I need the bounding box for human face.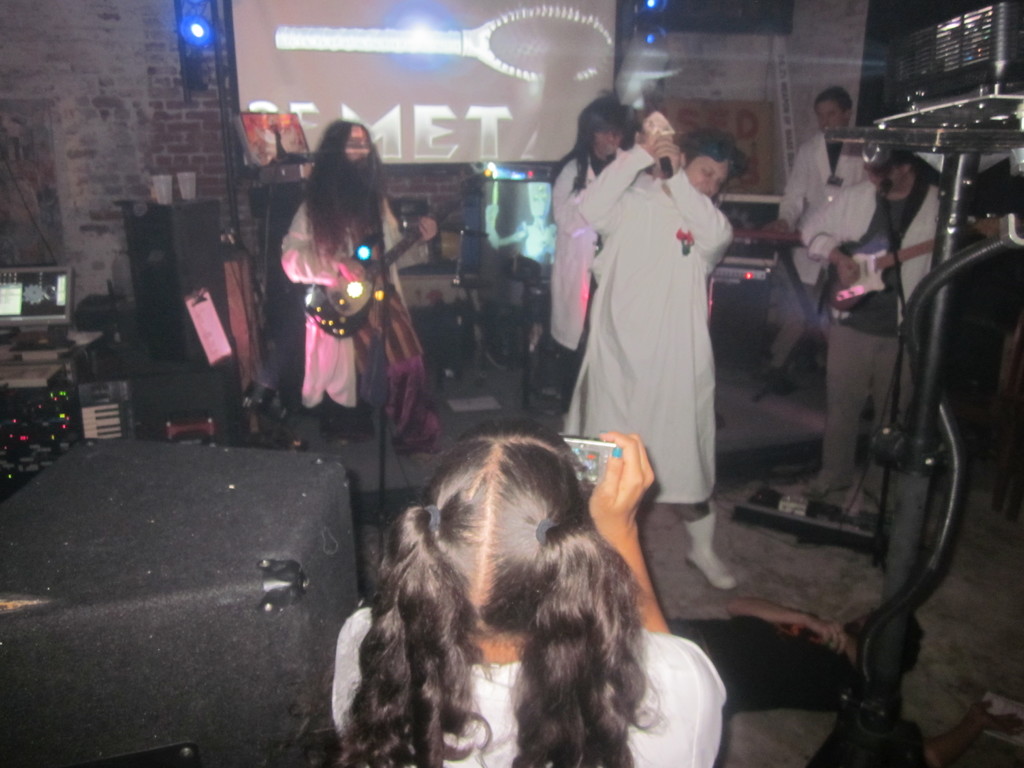
Here it is: <box>867,158,907,189</box>.
